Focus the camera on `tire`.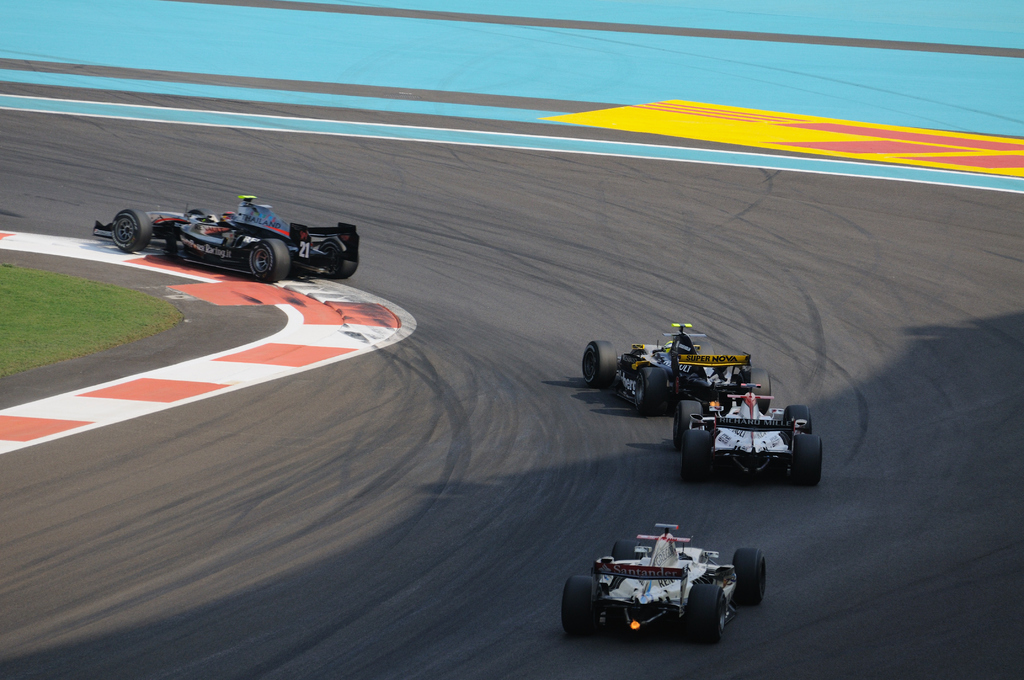
Focus region: (left=247, top=243, right=286, bottom=285).
